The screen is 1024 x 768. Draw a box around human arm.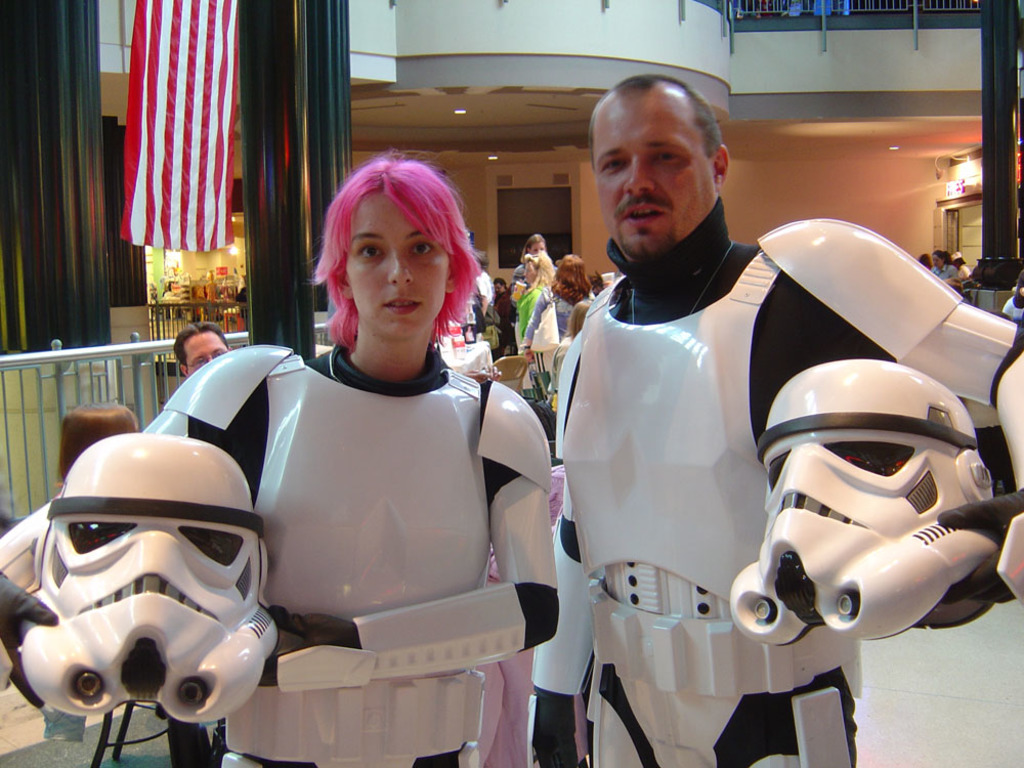
[left=255, top=380, right=570, bottom=675].
